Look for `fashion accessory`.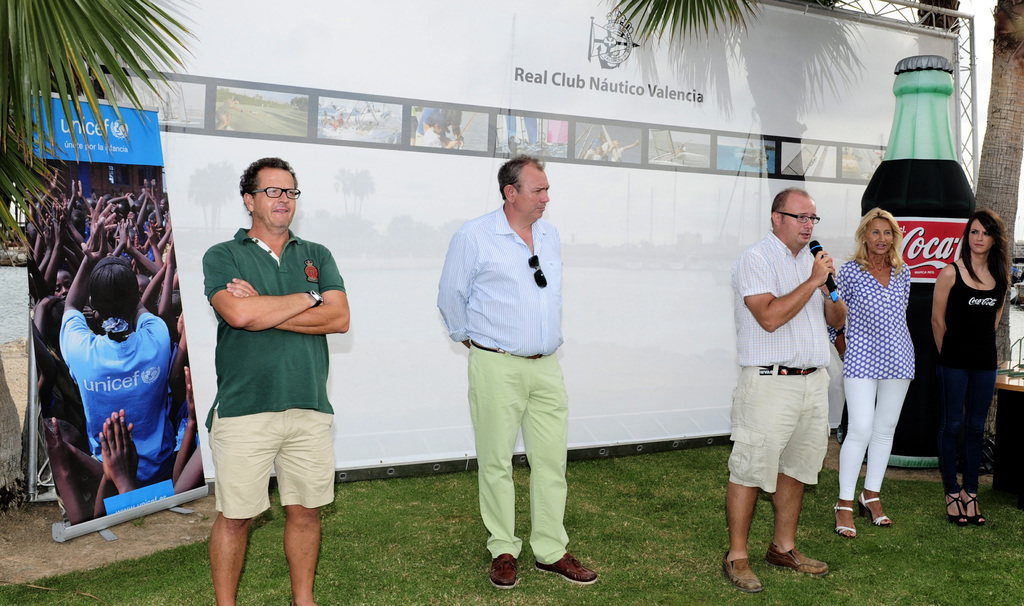
Found: <region>832, 501, 858, 537</region>.
